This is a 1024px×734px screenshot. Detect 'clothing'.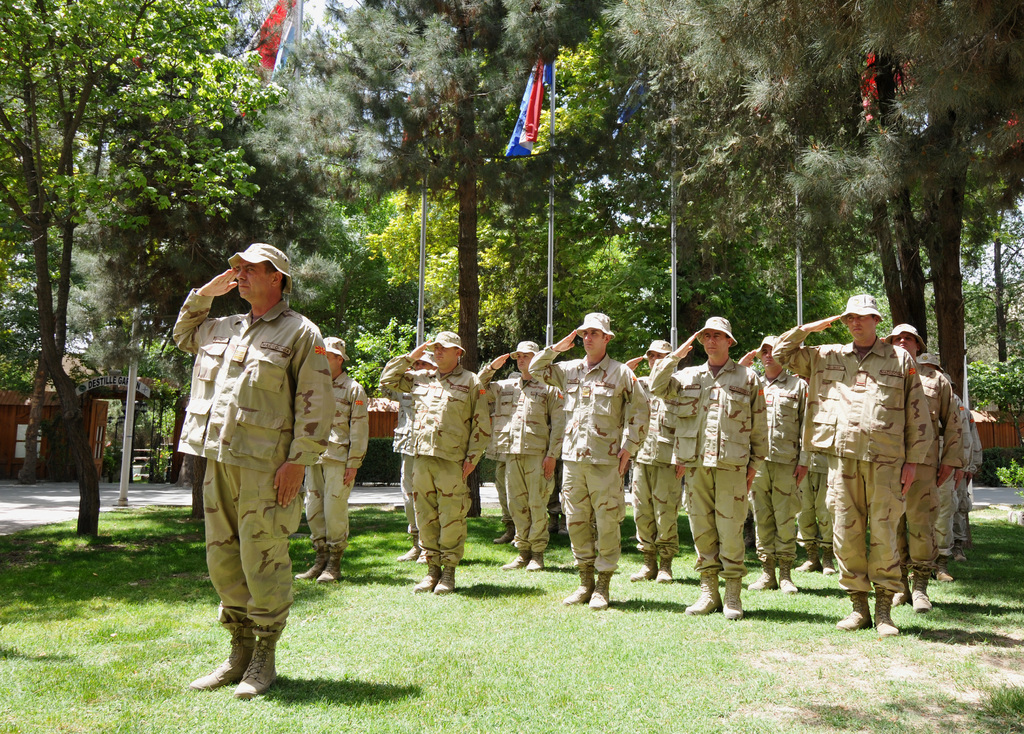
(168,287,332,650).
